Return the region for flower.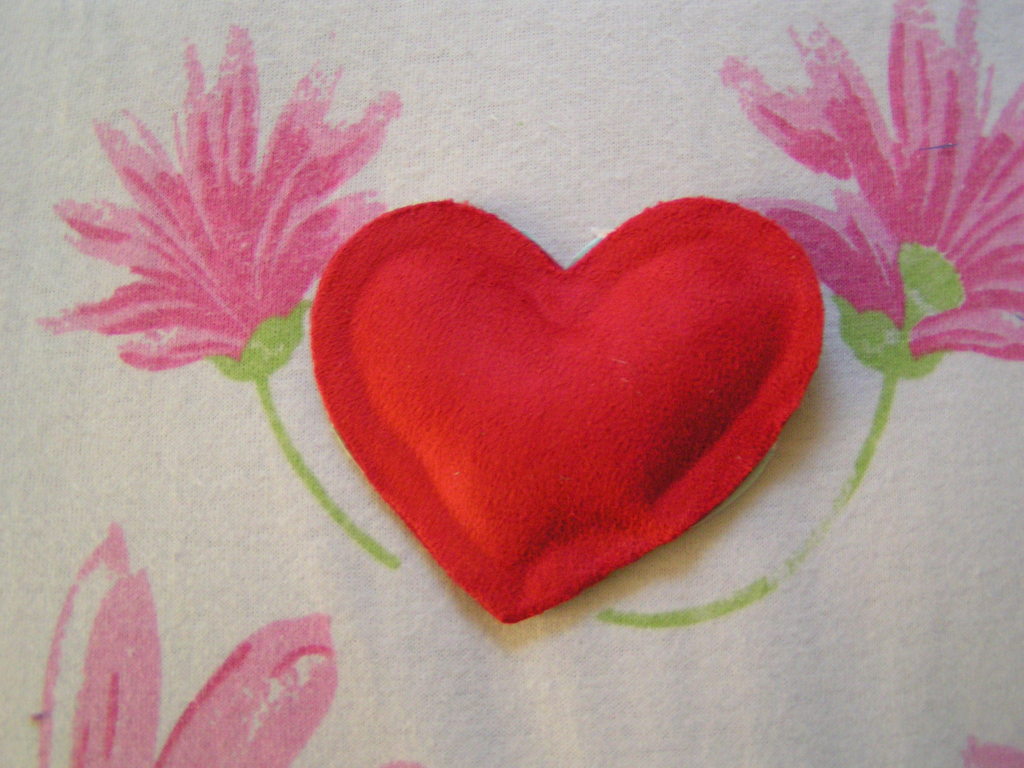
[35, 54, 413, 416].
